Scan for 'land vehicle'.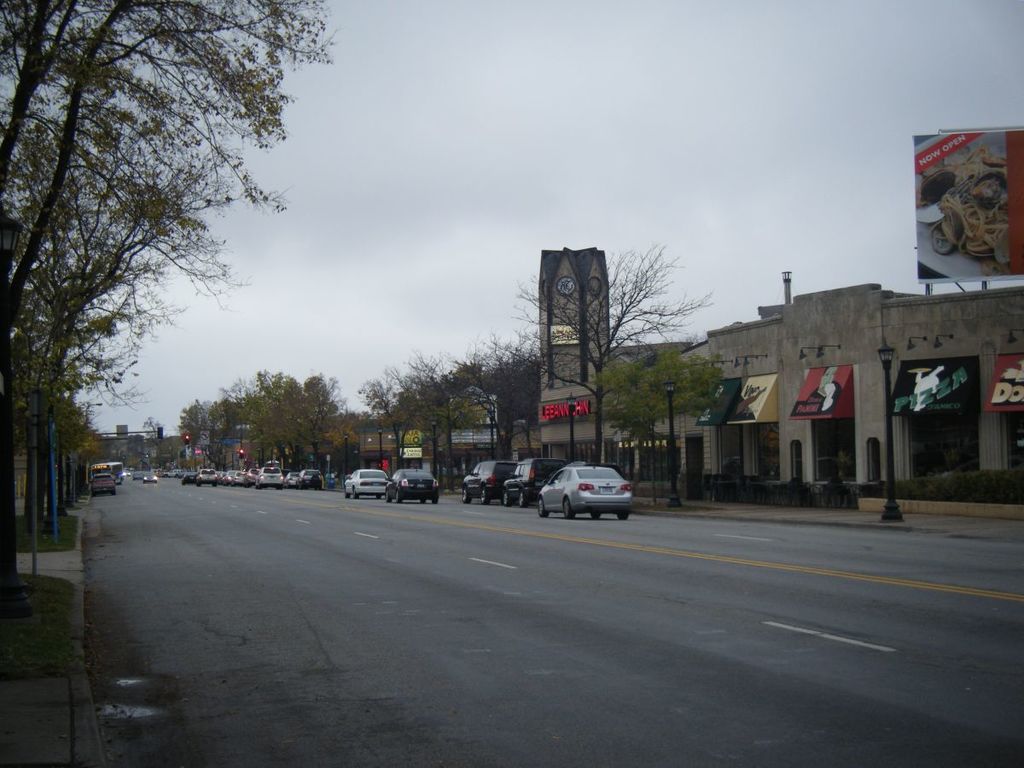
Scan result: (left=85, top=461, right=124, bottom=486).
